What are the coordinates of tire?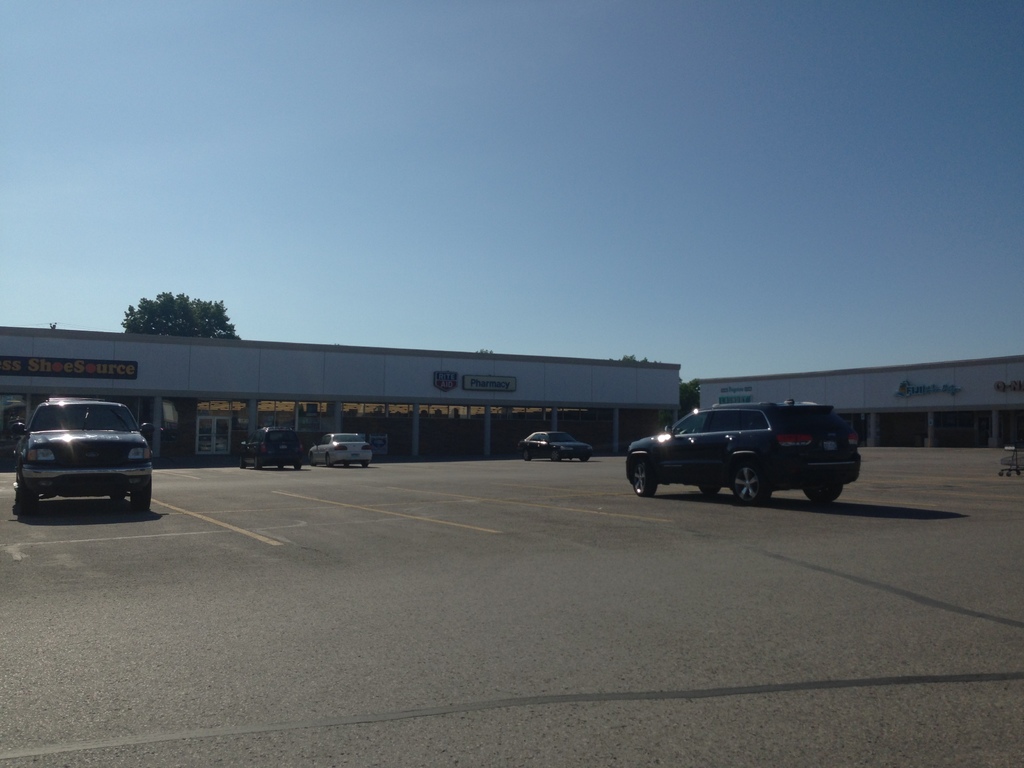
locate(628, 458, 656, 492).
